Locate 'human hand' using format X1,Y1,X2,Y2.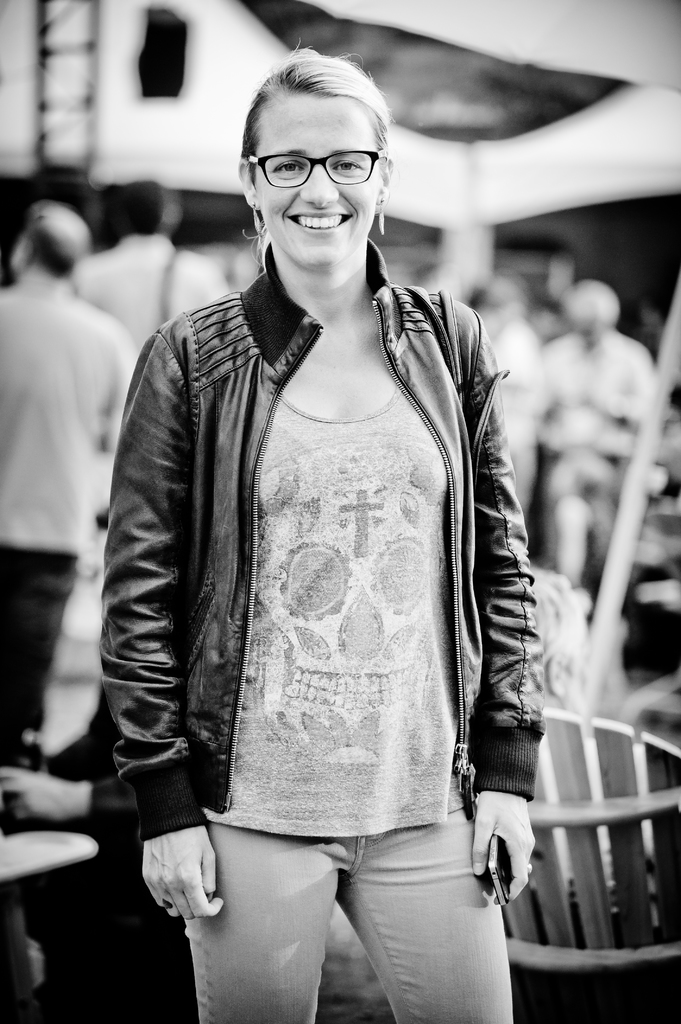
138,823,226,923.
